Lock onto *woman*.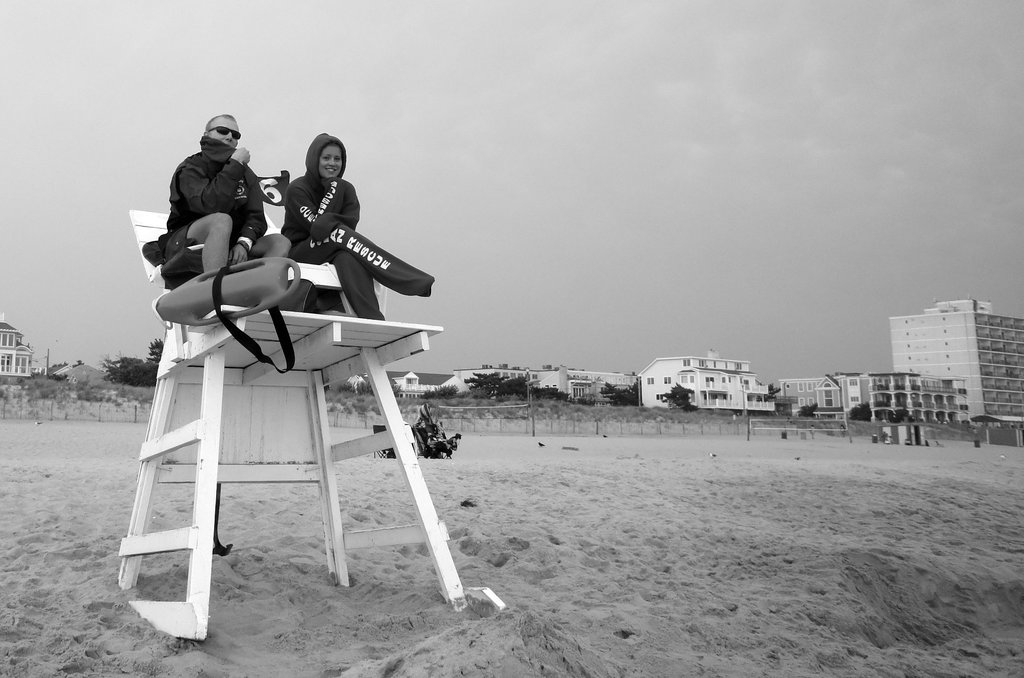
Locked: 251/134/390/332.
